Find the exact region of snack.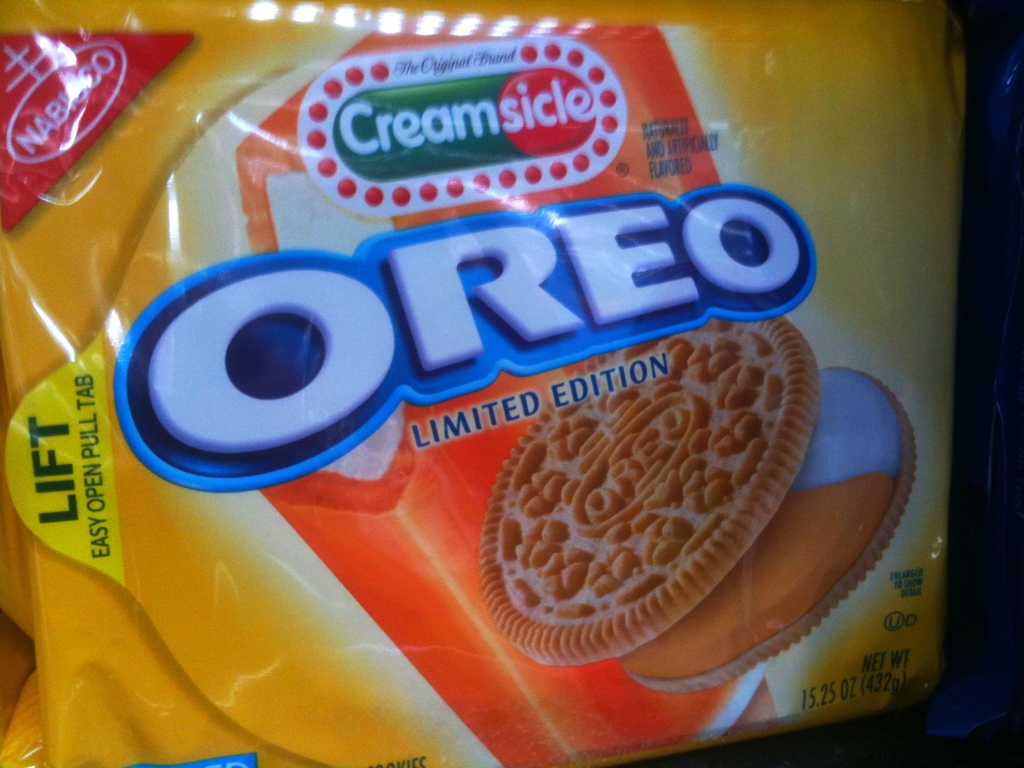
Exact region: 477,305,919,698.
